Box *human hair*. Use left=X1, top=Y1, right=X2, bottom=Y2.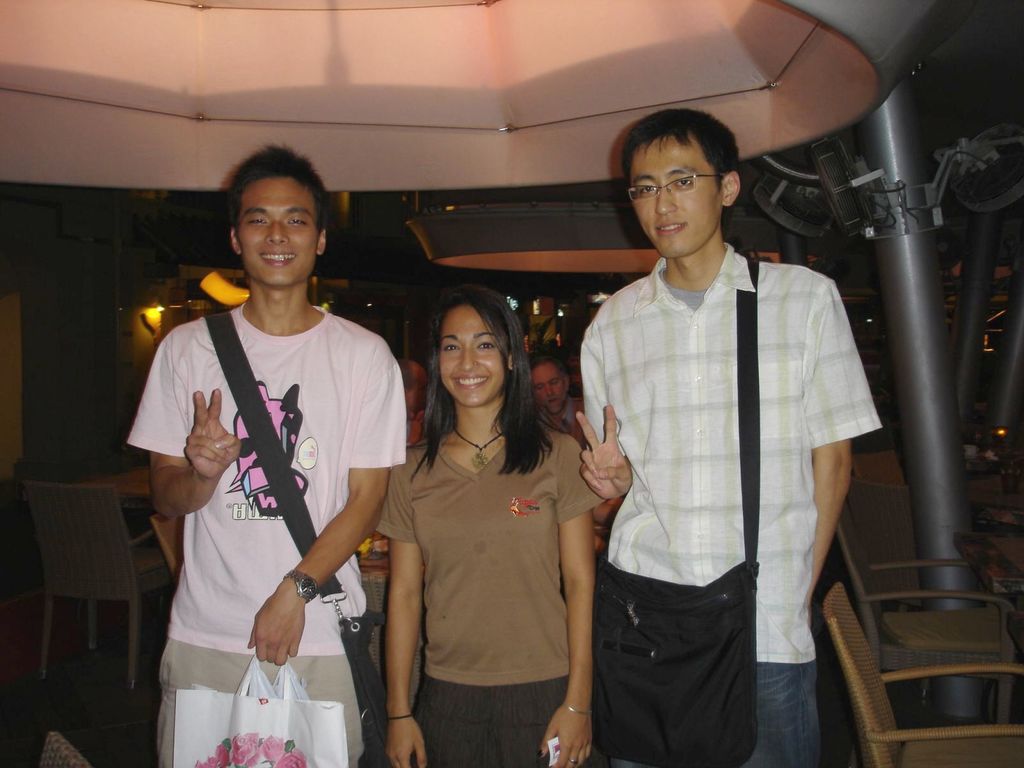
left=622, top=106, right=744, bottom=223.
